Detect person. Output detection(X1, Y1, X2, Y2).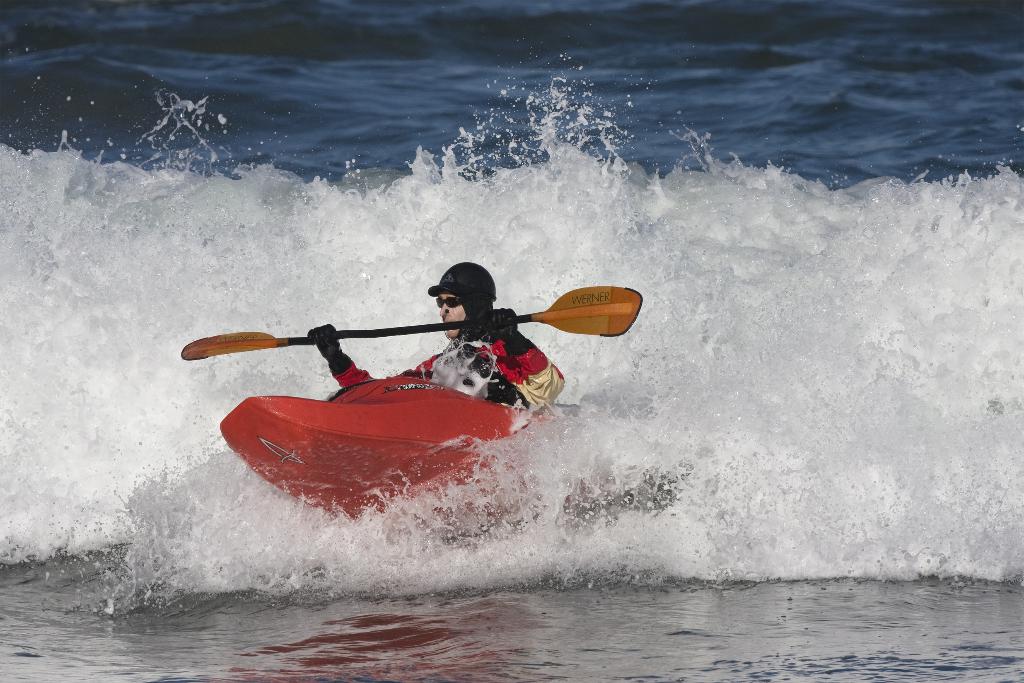
detection(305, 264, 569, 408).
